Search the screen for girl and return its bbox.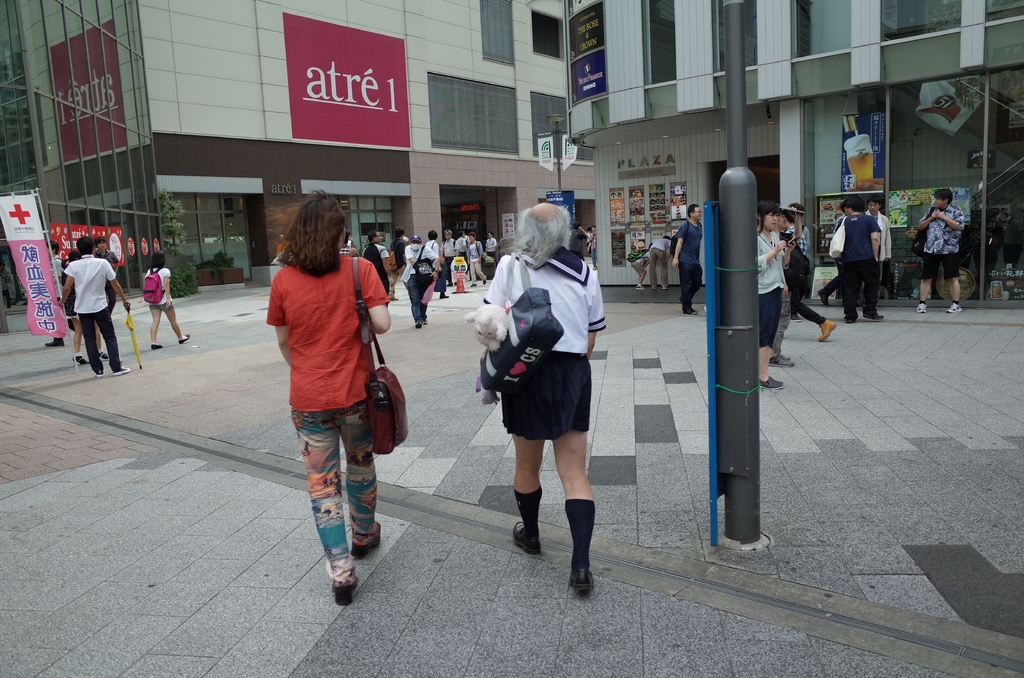
Found: 151 252 193 348.
